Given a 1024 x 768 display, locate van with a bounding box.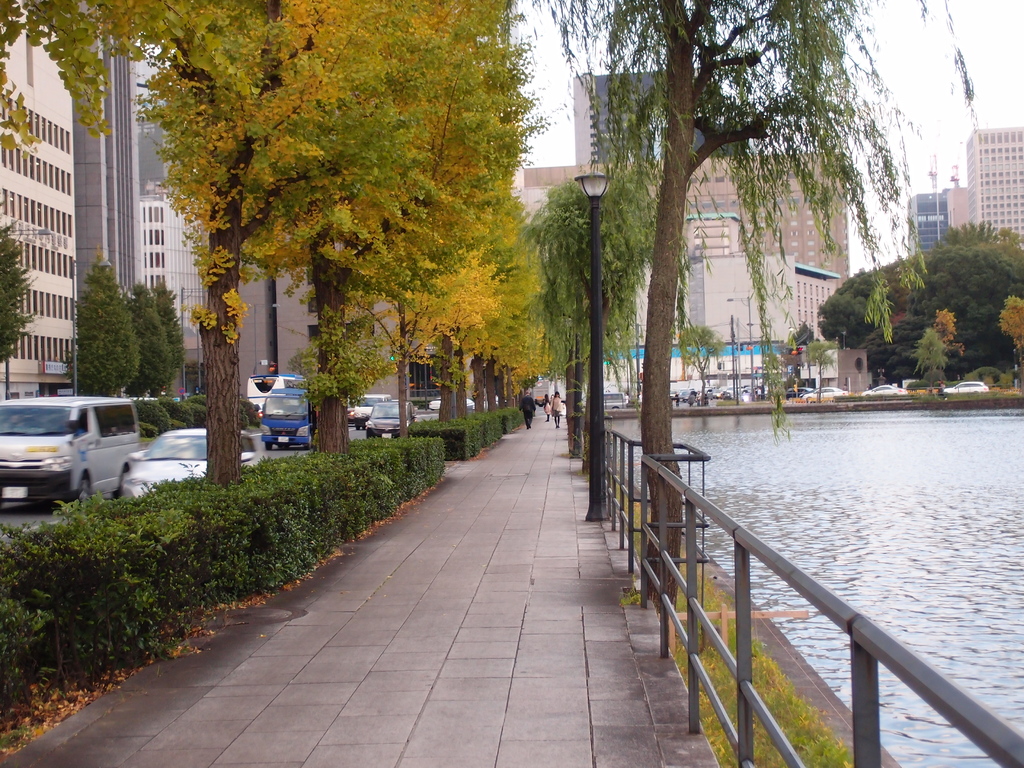
Located: x1=364, y1=400, x2=417, y2=440.
